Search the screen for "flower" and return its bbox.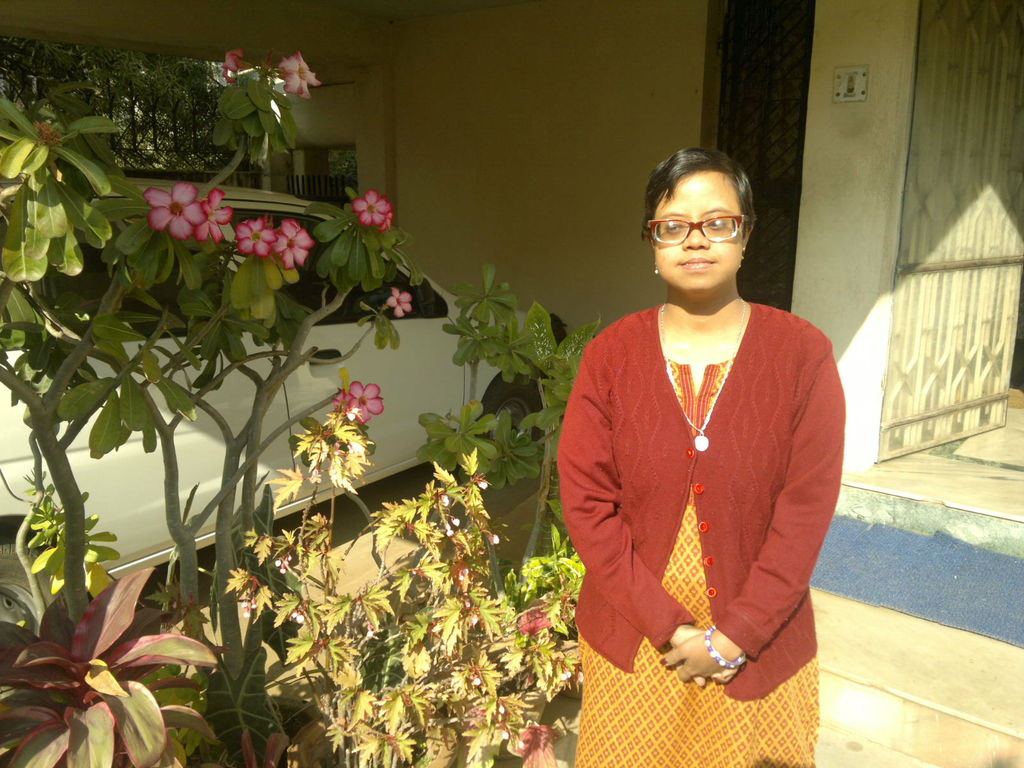
Found: (344, 380, 385, 423).
